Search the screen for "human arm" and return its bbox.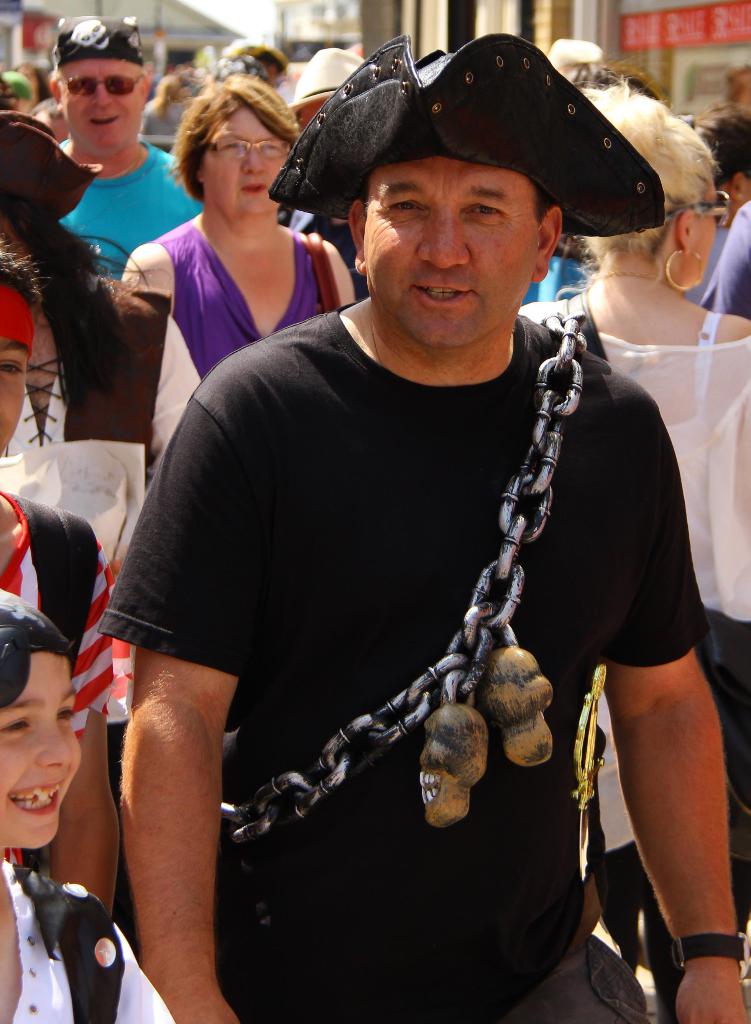
Found: 113/374/251/1023.
